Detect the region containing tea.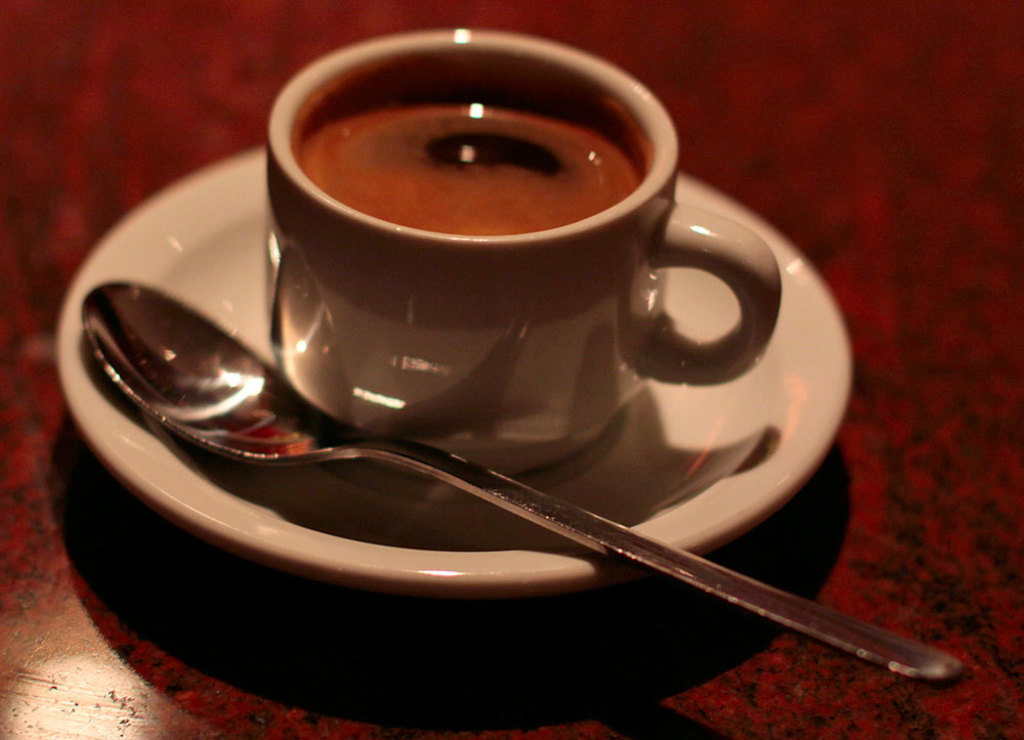
bbox=(290, 54, 642, 237).
